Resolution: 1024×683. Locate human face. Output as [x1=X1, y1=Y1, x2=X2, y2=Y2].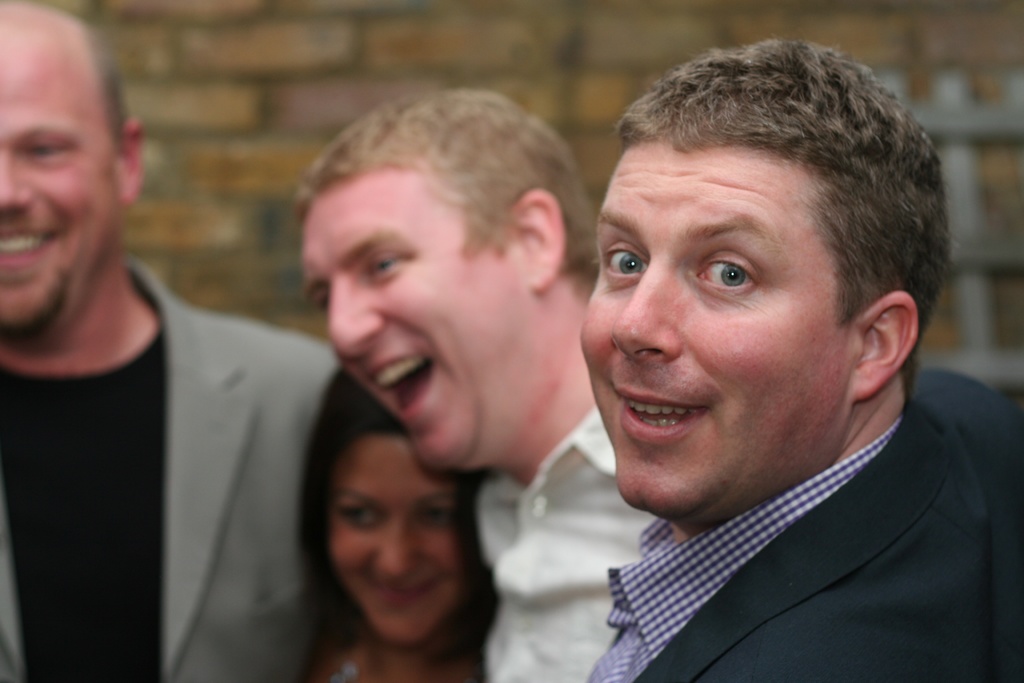
[x1=293, y1=187, x2=522, y2=467].
